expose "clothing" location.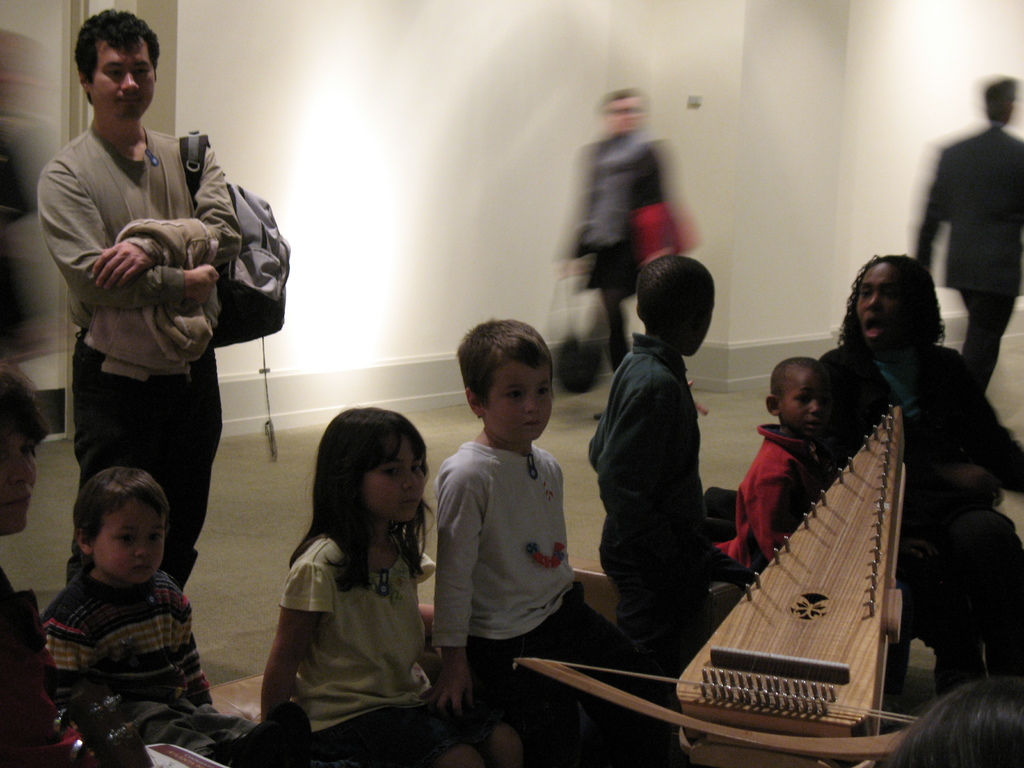
Exposed at region(436, 435, 643, 765).
